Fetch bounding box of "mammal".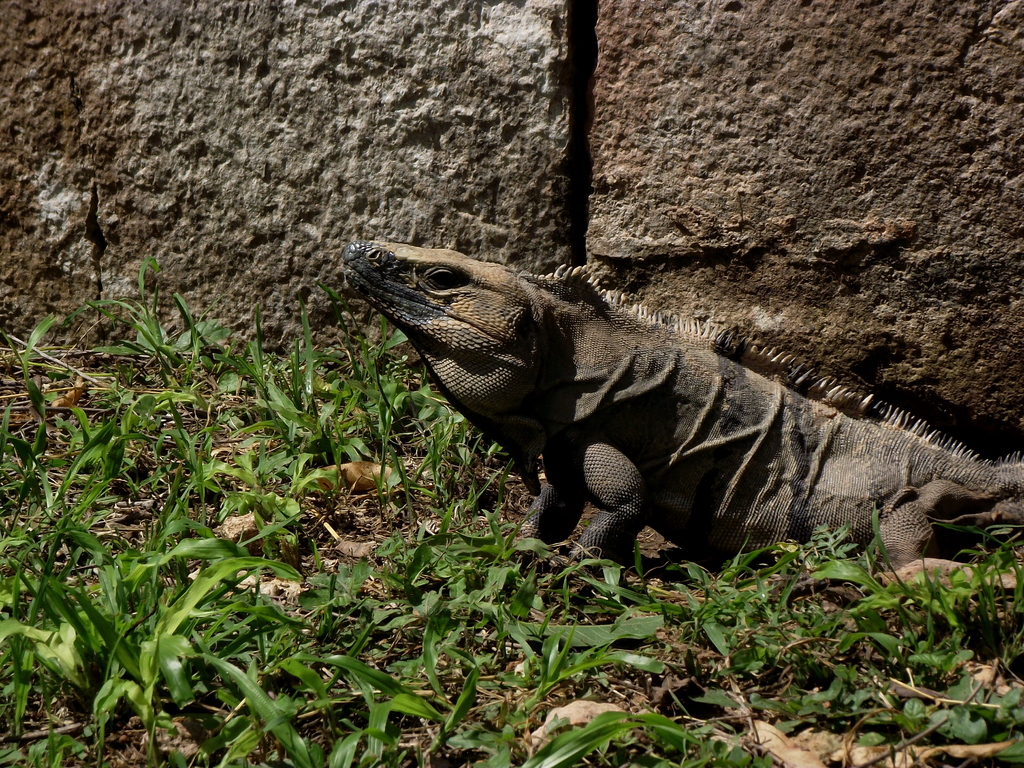
Bbox: locate(332, 246, 1023, 668).
